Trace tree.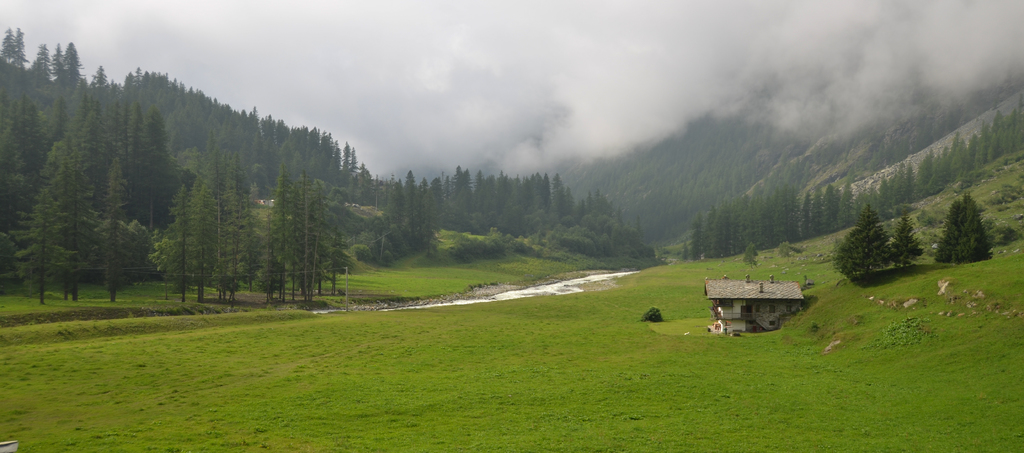
Traced to 927,192,995,265.
